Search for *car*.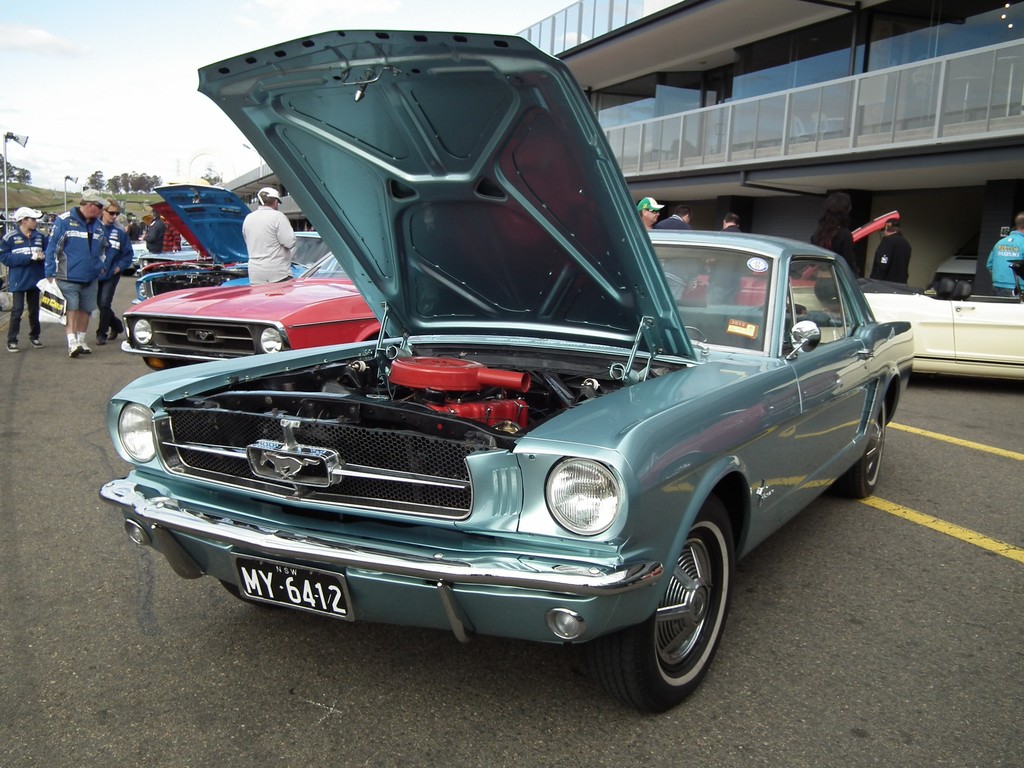
Found at 118:74:895:703.
